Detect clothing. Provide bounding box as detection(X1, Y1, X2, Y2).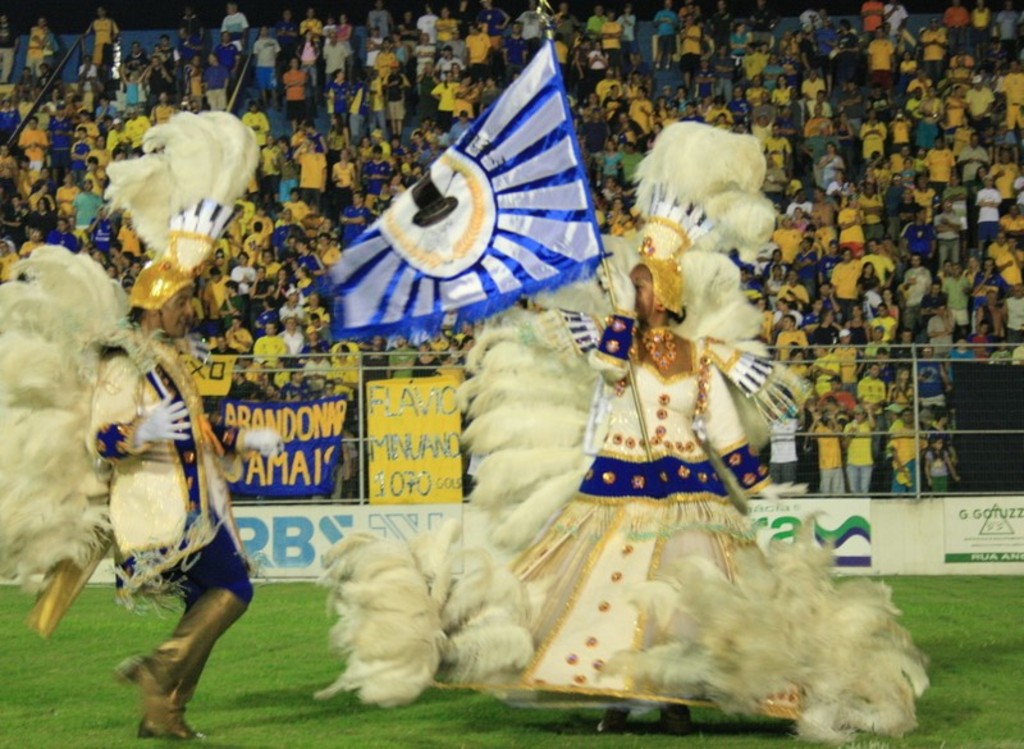
detection(182, 15, 210, 56).
